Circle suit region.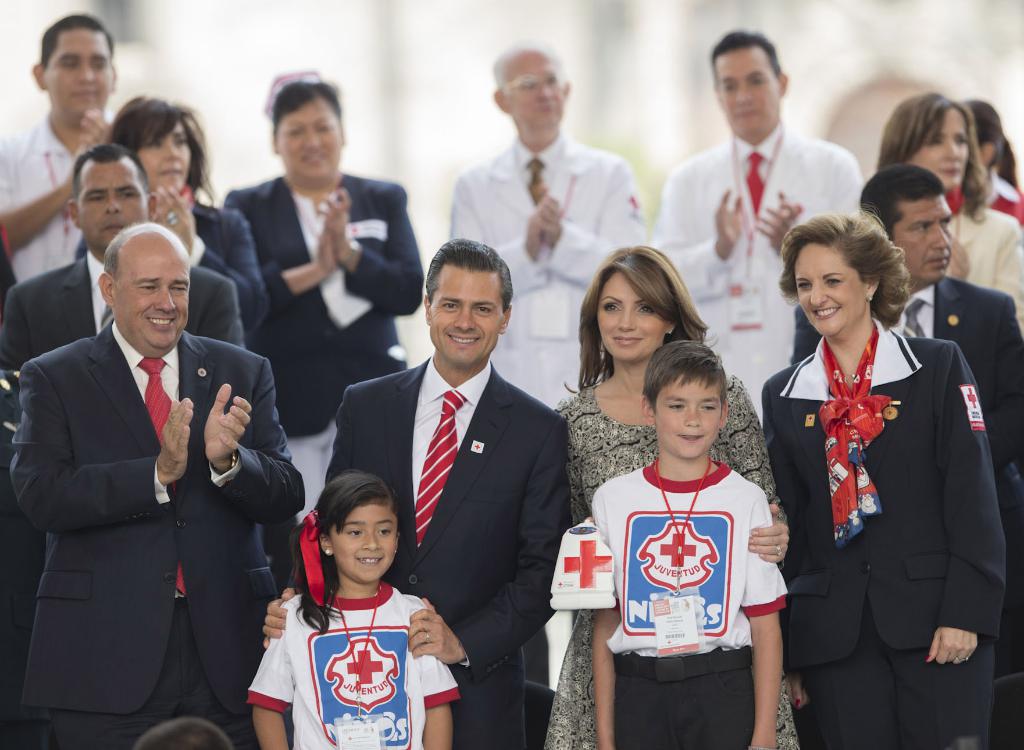
Region: (9,331,305,749).
